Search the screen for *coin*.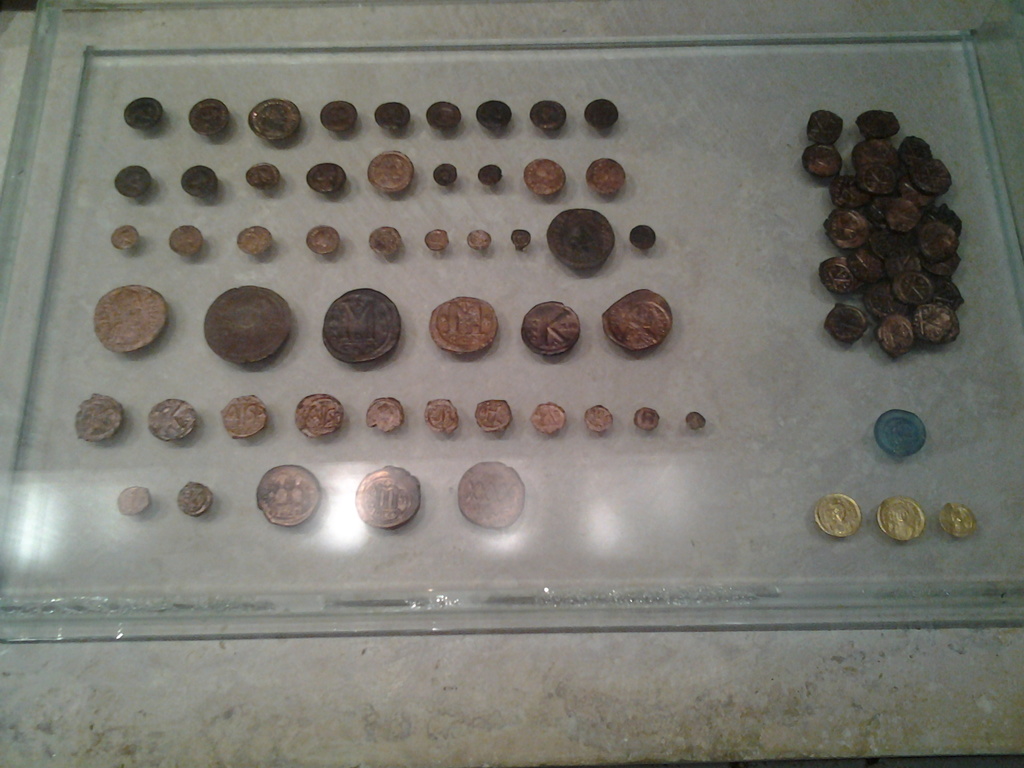
Found at region(291, 390, 344, 440).
